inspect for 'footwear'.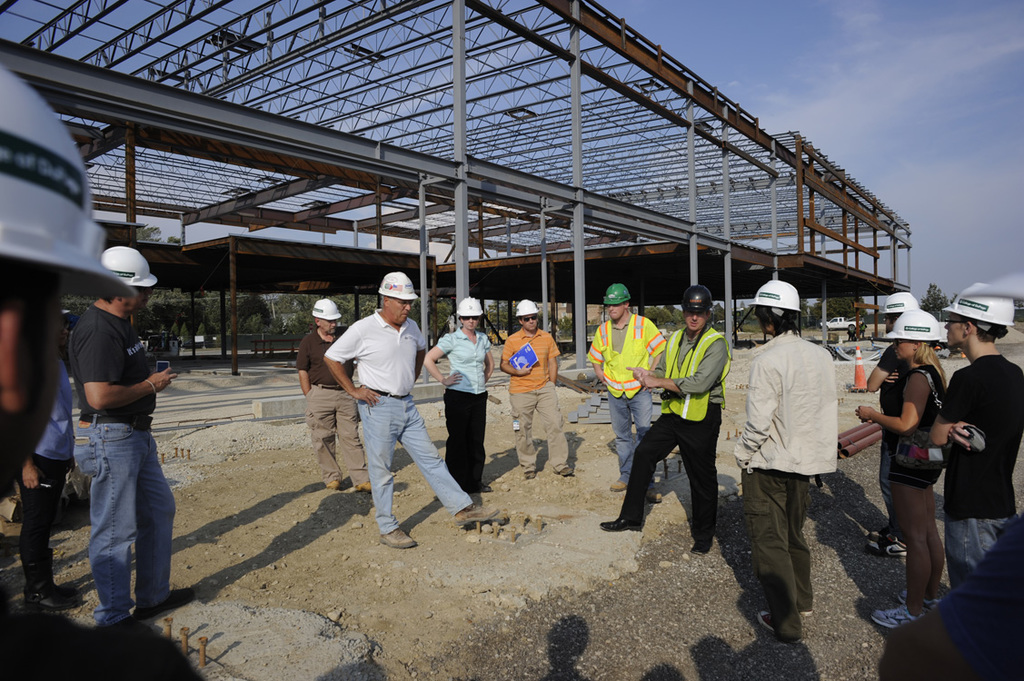
Inspection: left=605, top=479, right=626, bottom=491.
